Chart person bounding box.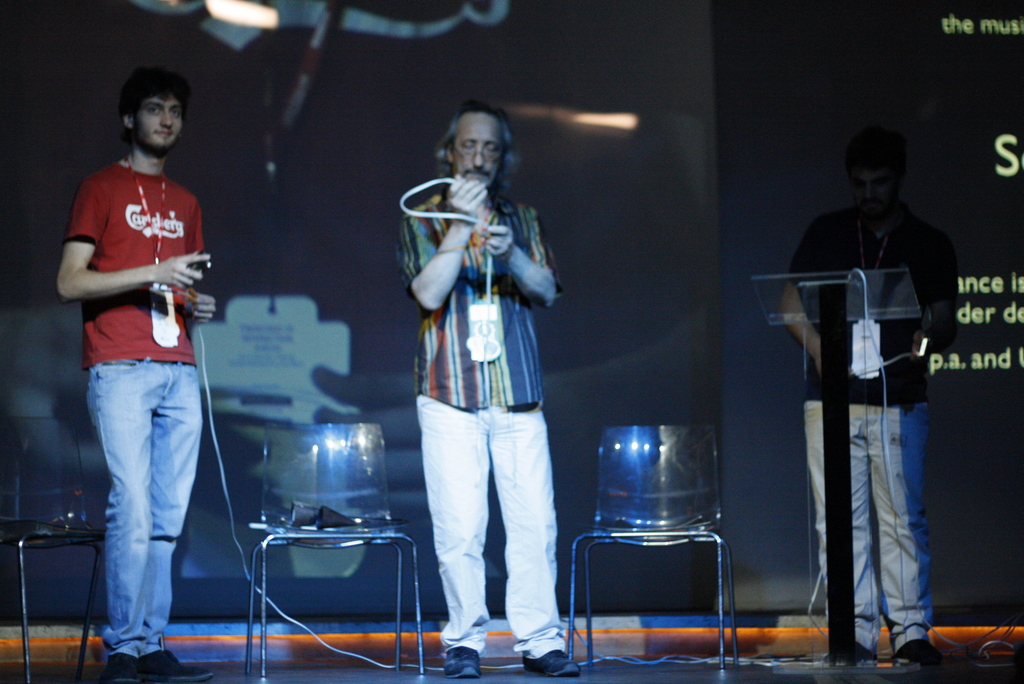
Charted: x1=399 y1=98 x2=585 y2=678.
